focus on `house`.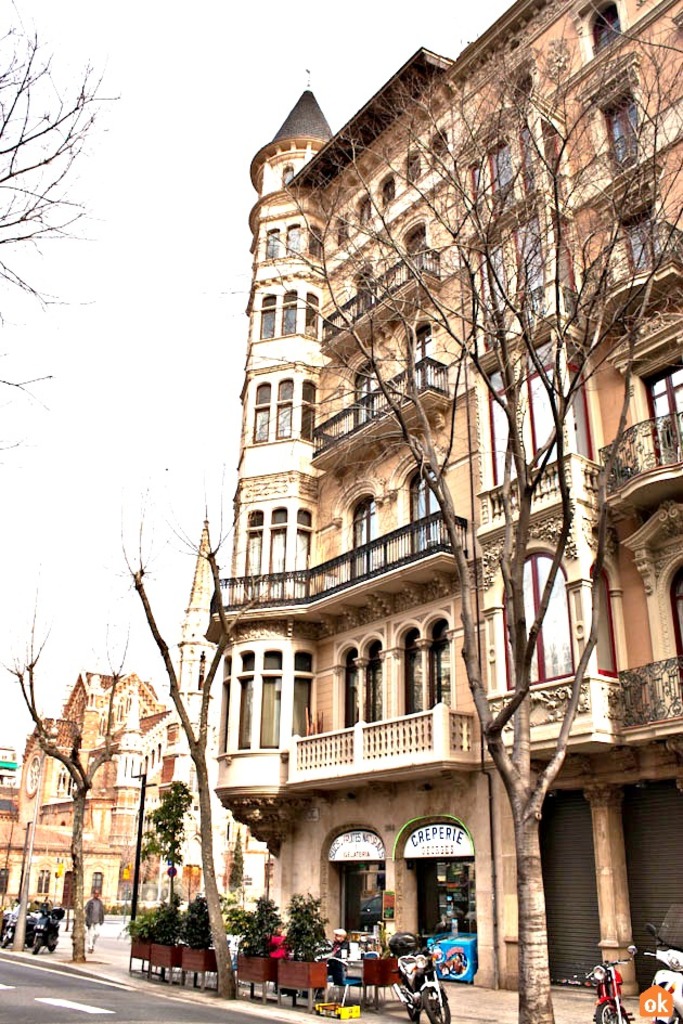
Focused at bbox(0, 665, 182, 939).
